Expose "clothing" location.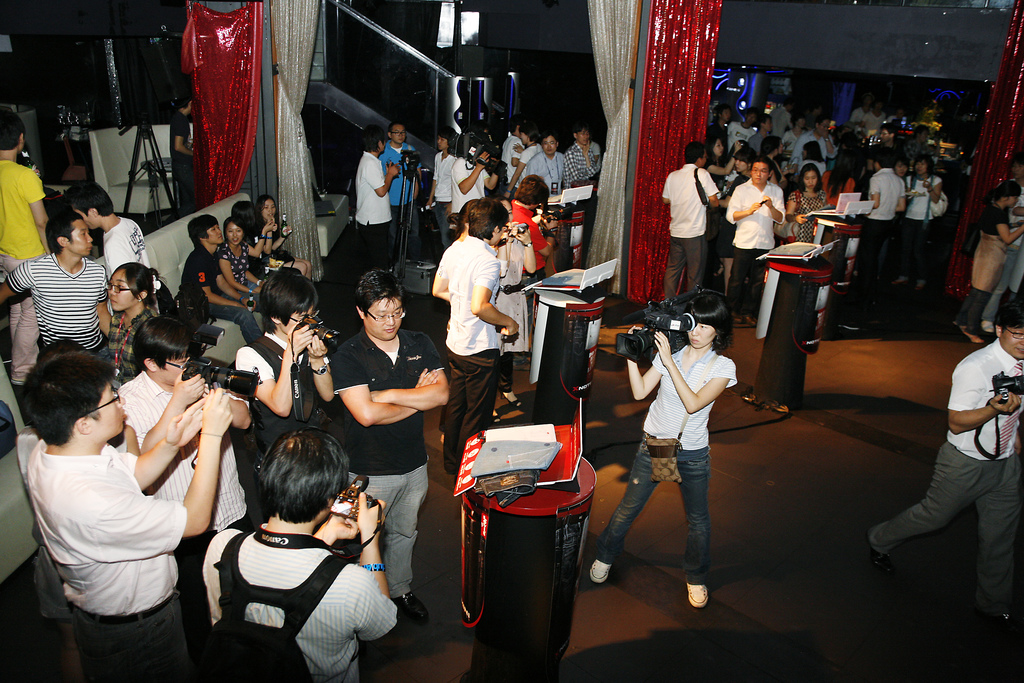
Exposed at 0 156 45 375.
